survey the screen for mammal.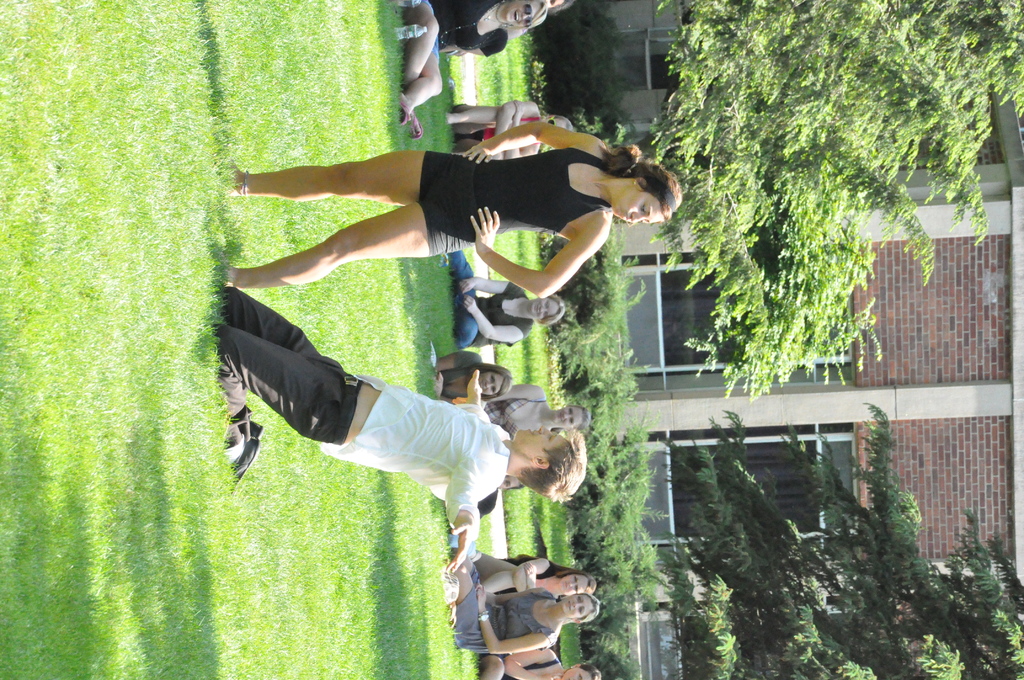
Survey found: x1=441, y1=556, x2=601, y2=663.
